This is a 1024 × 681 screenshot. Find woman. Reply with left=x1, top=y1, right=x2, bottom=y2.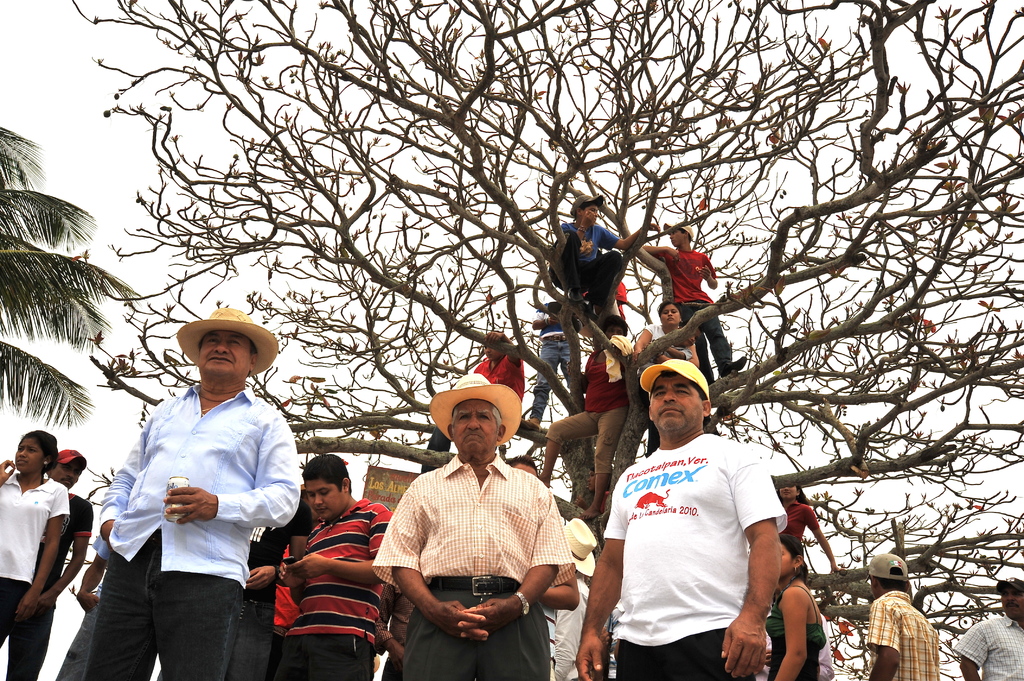
left=767, top=535, right=826, bottom=680.
